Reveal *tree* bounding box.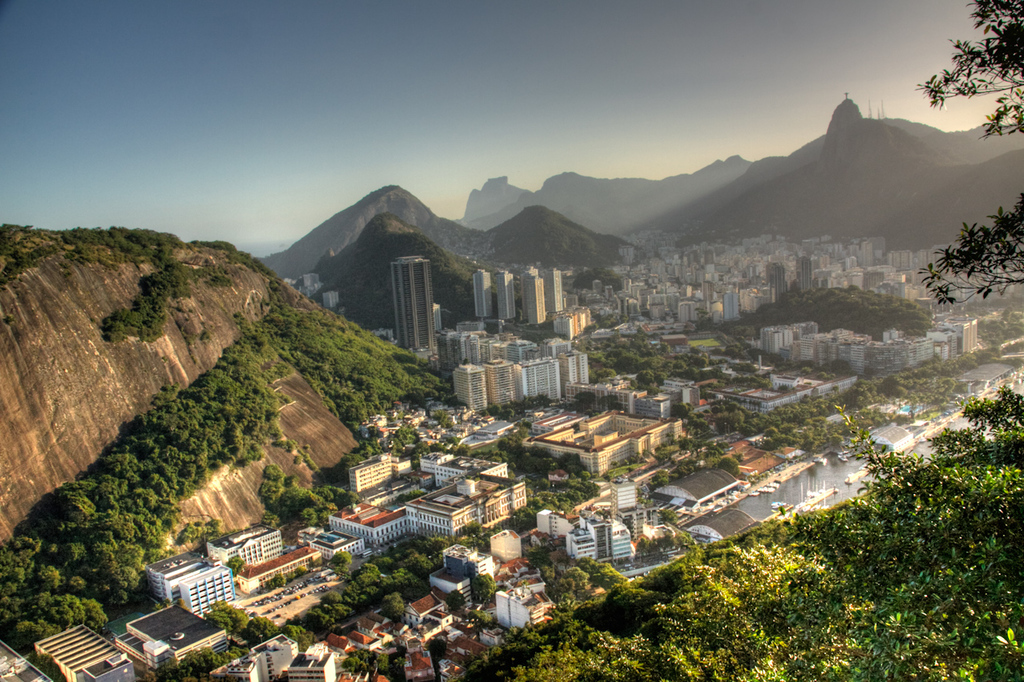
Revealed: {"left": 382, "top": 591, "right": 405, "bottom": 624}.
